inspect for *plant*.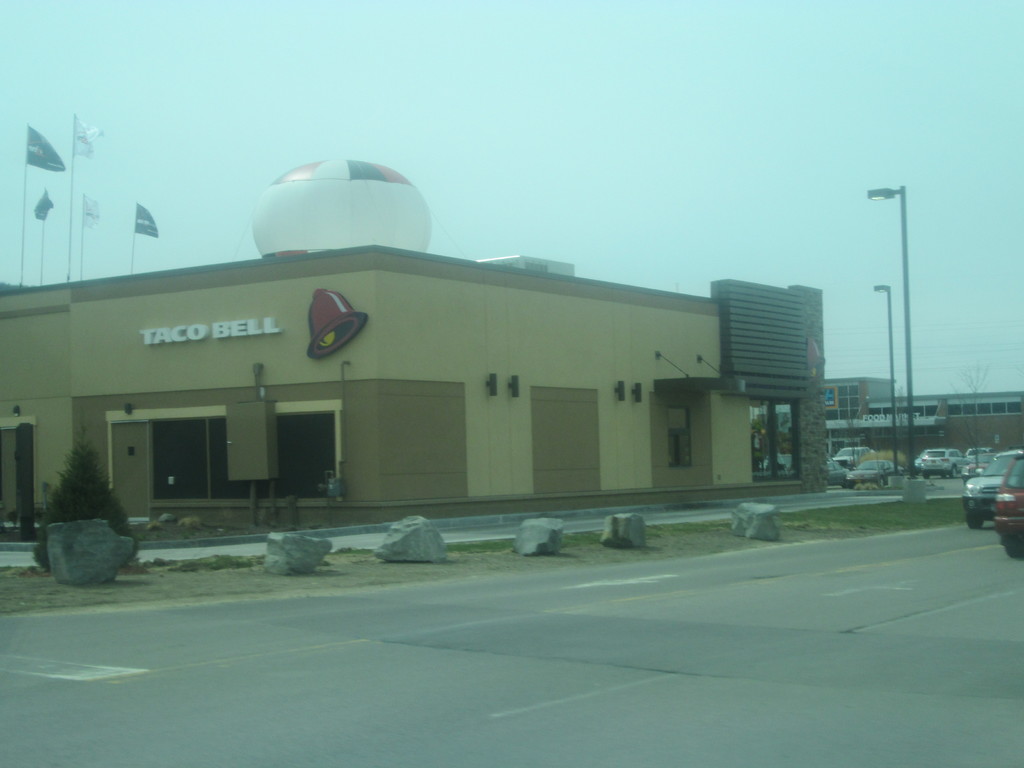
Inspection: [x1=44, y1=437, x2=134, y2=533].
